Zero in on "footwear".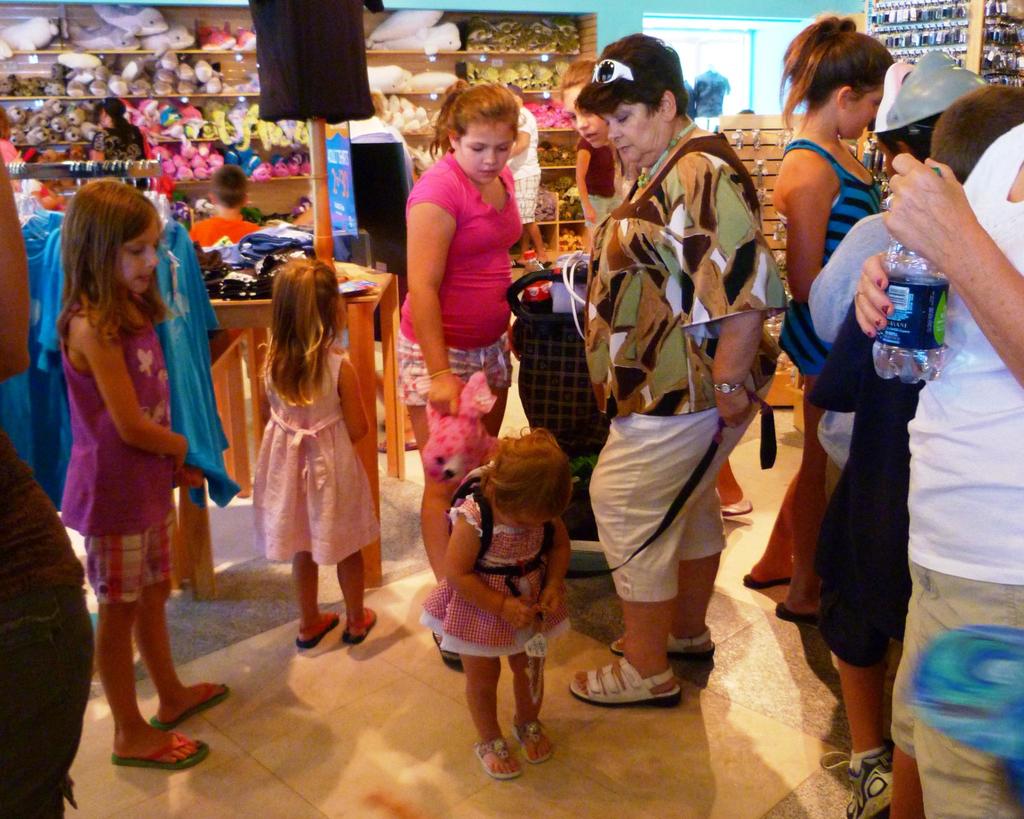
Zeroed in: box=[609, 629, 716, 664].
